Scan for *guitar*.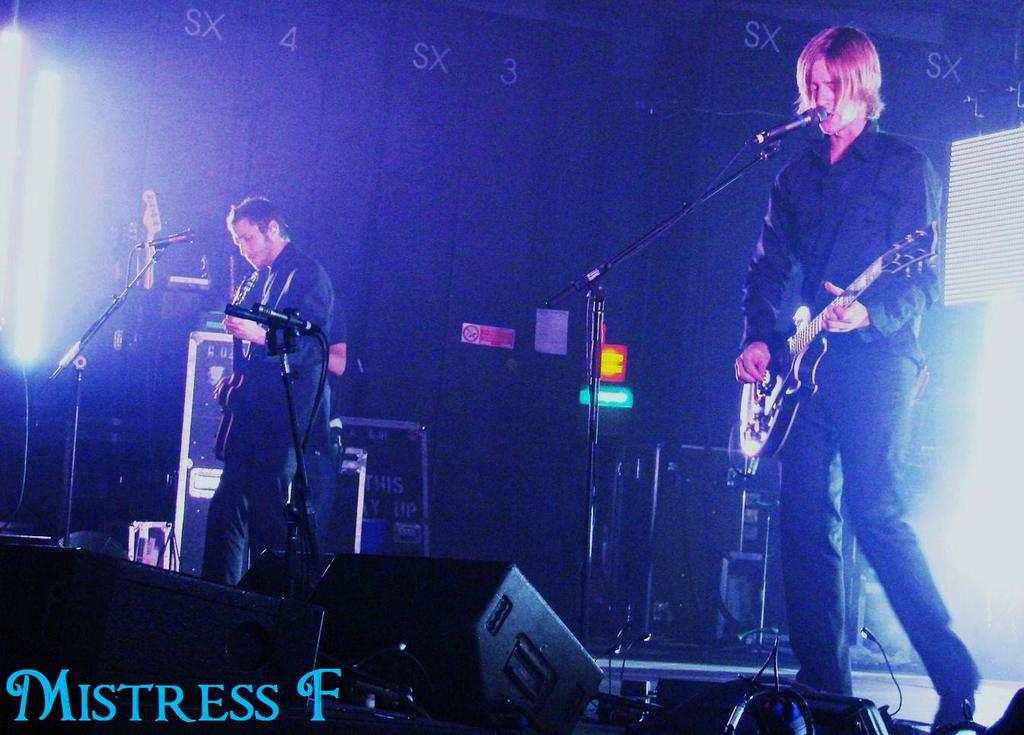
Scan result: bbox=[214, 270, 257, 462].
